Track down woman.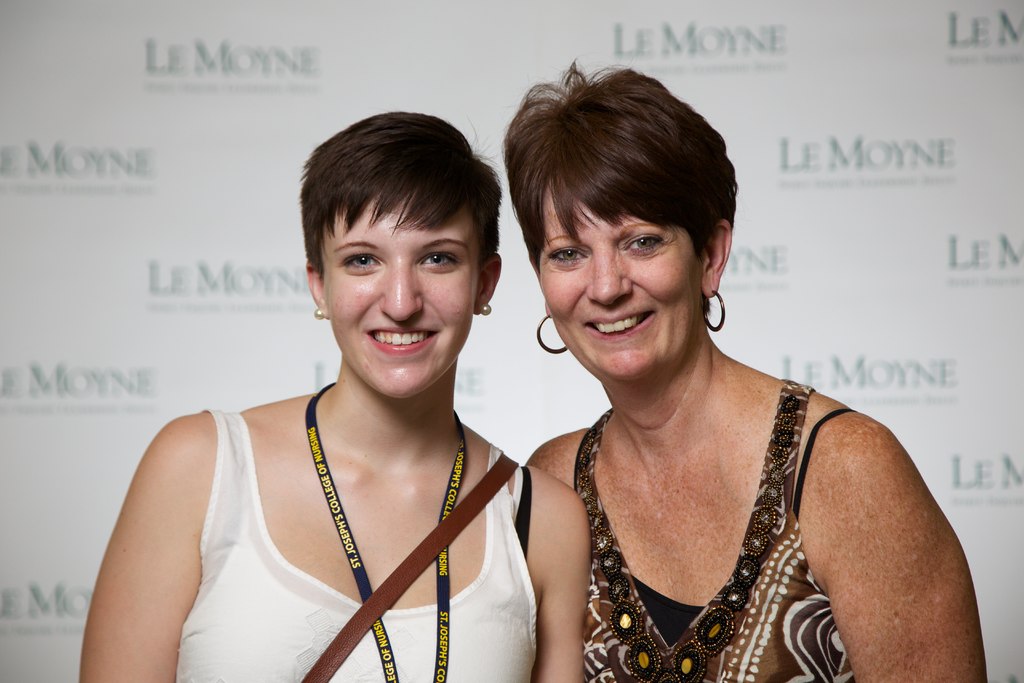
Tracked to left=454, top=71, right=972, bottom=675.
